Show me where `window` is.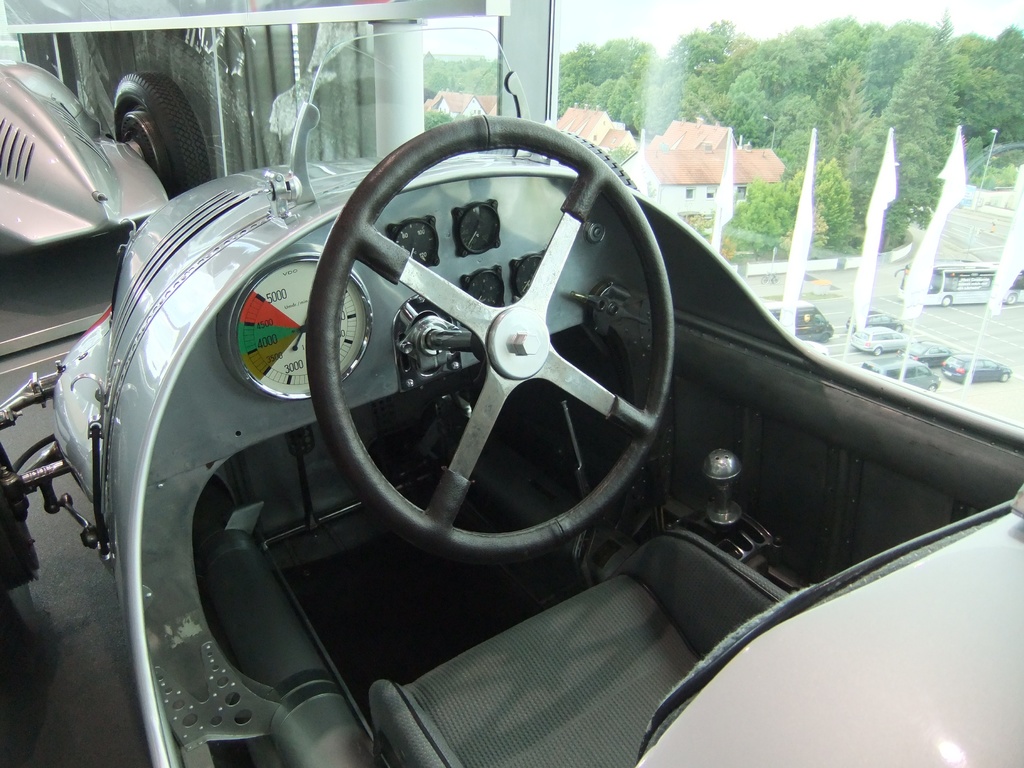
`window` is at (left=881, top=315, right=892, bottom=324).
